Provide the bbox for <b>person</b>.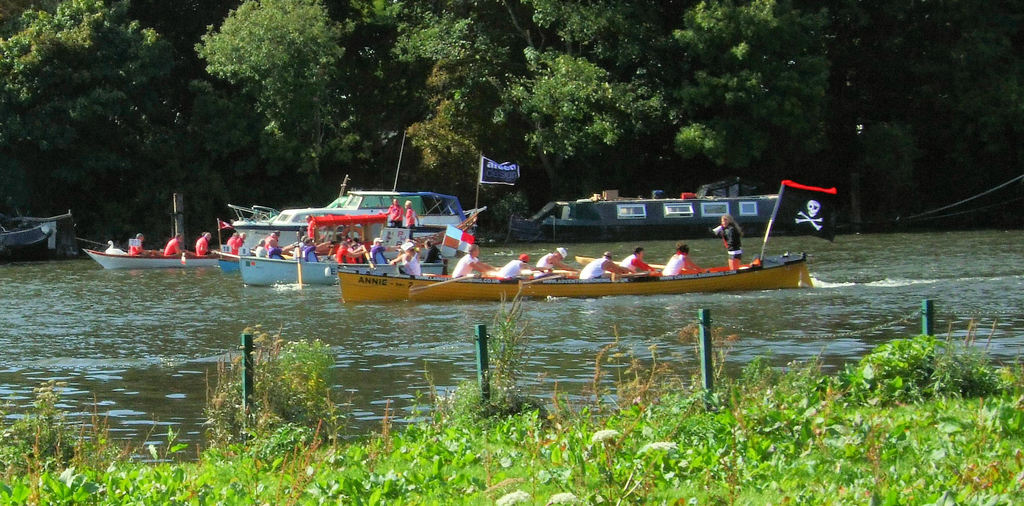
664,236,706,277.
